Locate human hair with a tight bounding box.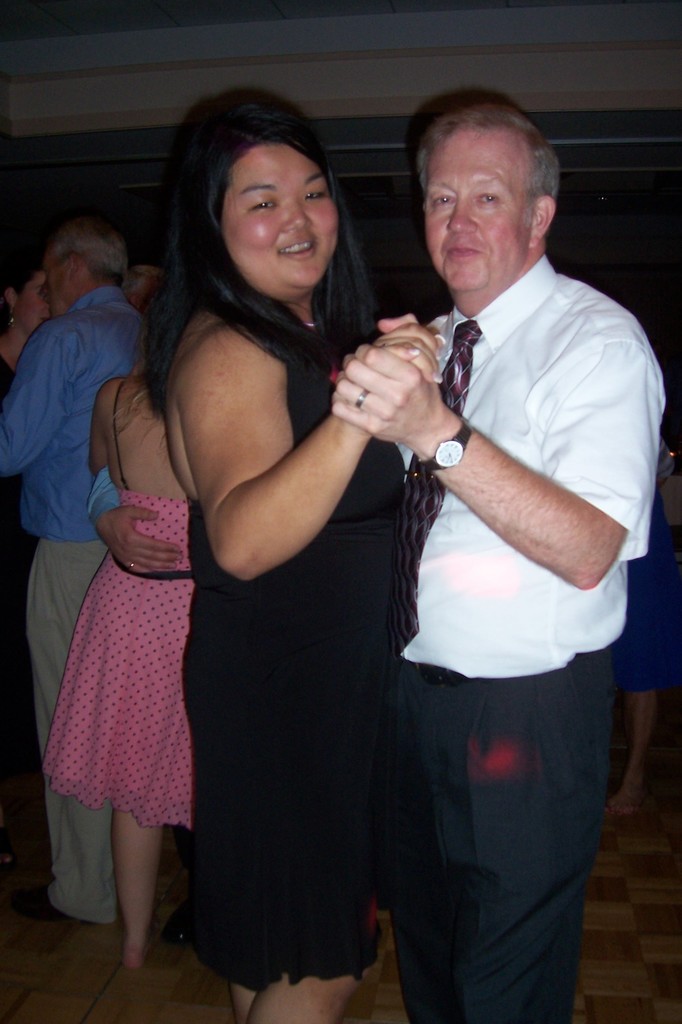
{"left": 0, "top": 259, "right": 49, "bottom": 309}.
